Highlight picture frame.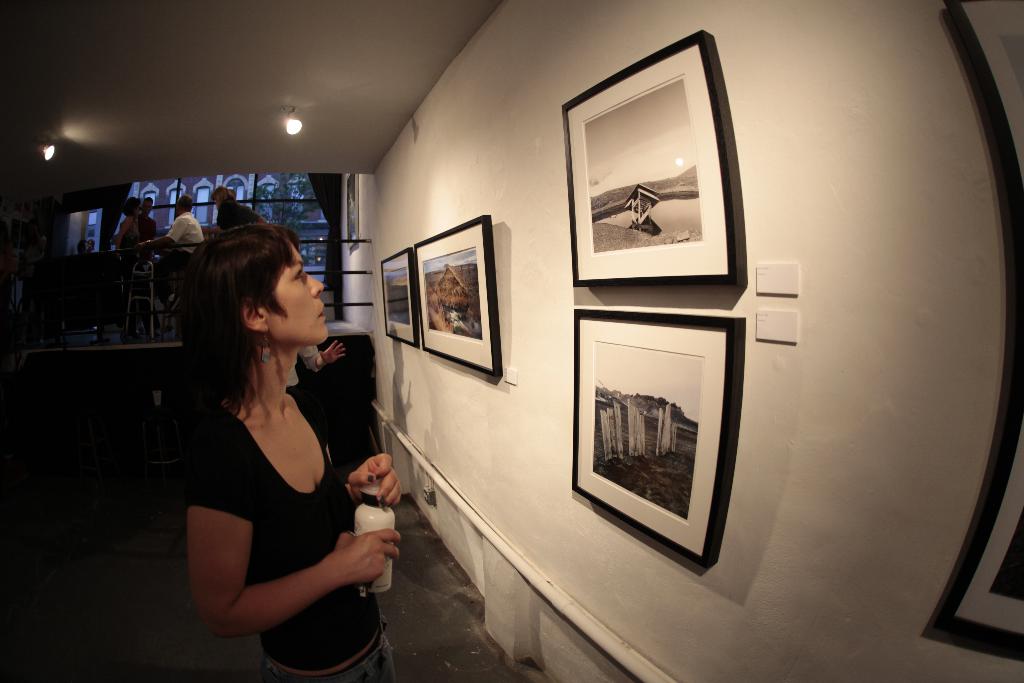
Highlighted region: box(342, 173, 362, 249).
